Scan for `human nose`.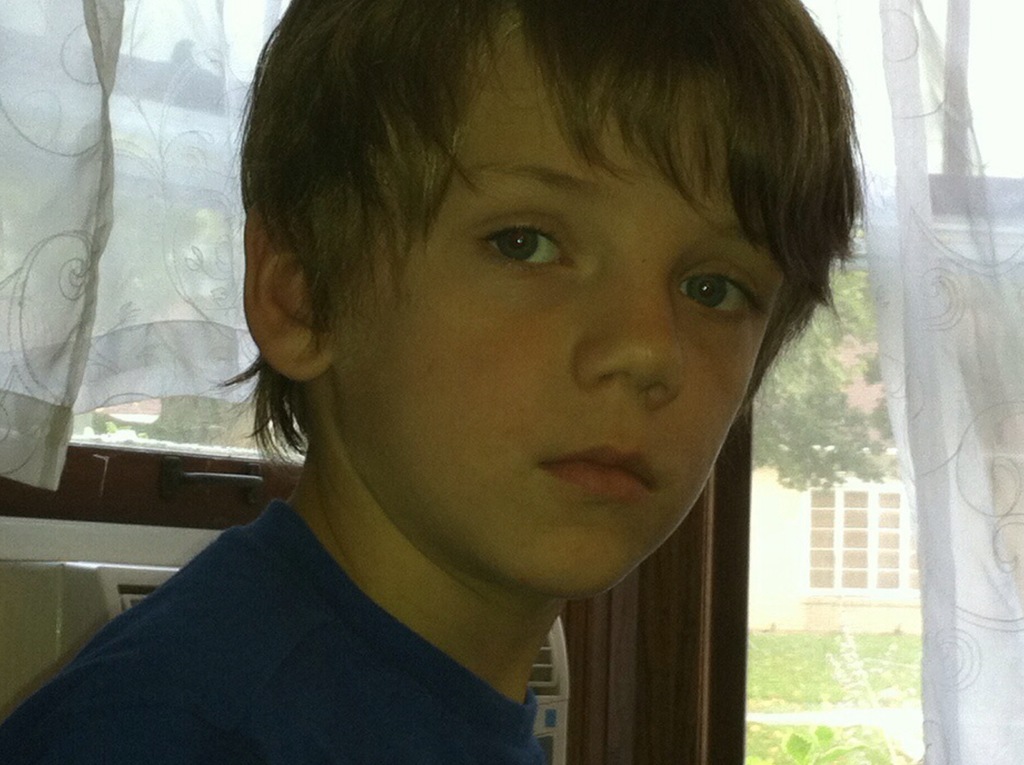
Scan result: 572 260 687 412.
